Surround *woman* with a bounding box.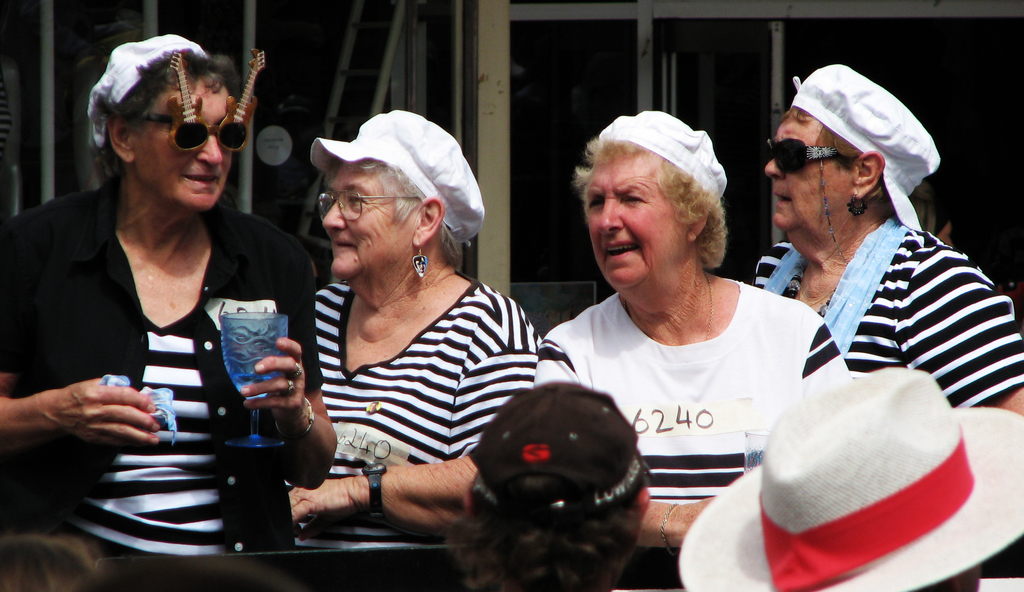
left=264, top=87, right=536, bottom=522.
